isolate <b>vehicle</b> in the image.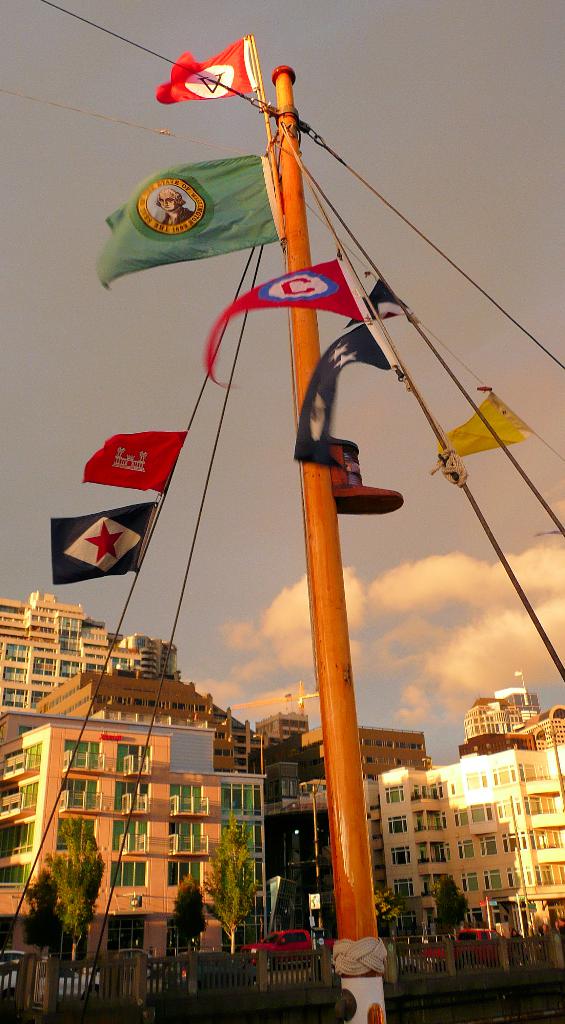
Isolated region: [left=0, top=960, right=106, bottom=998].
